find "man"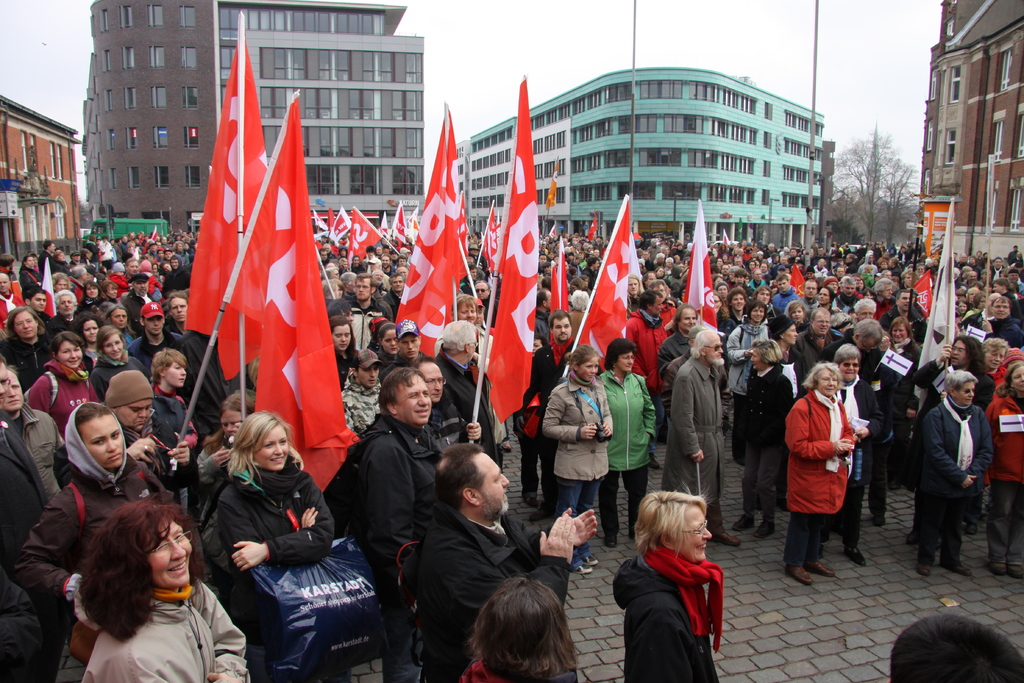
<bbox>666, 326, 746, 543</bbox>
